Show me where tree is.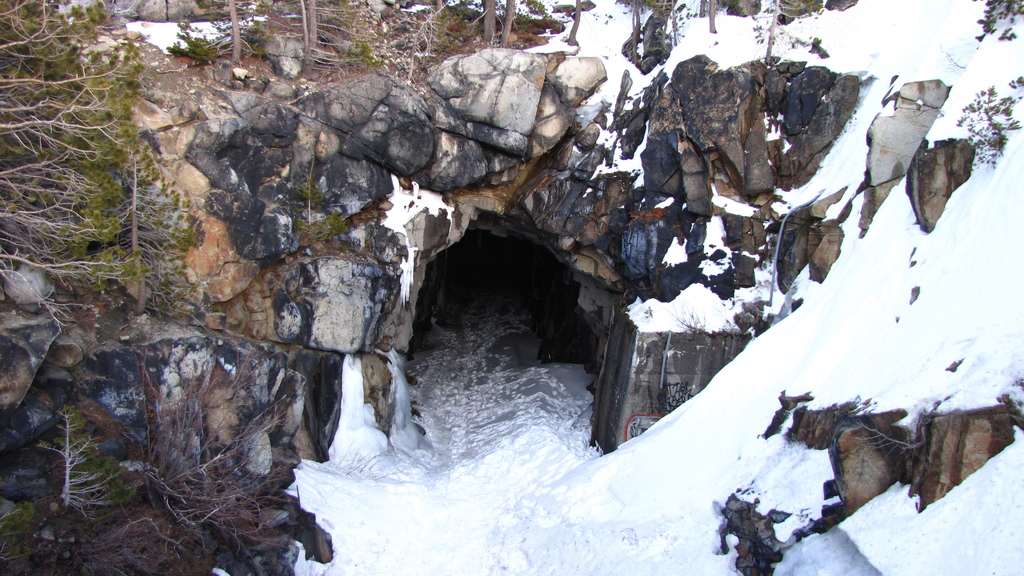
tree is at (x1=499, y1=0, x2=514, y2=46).
